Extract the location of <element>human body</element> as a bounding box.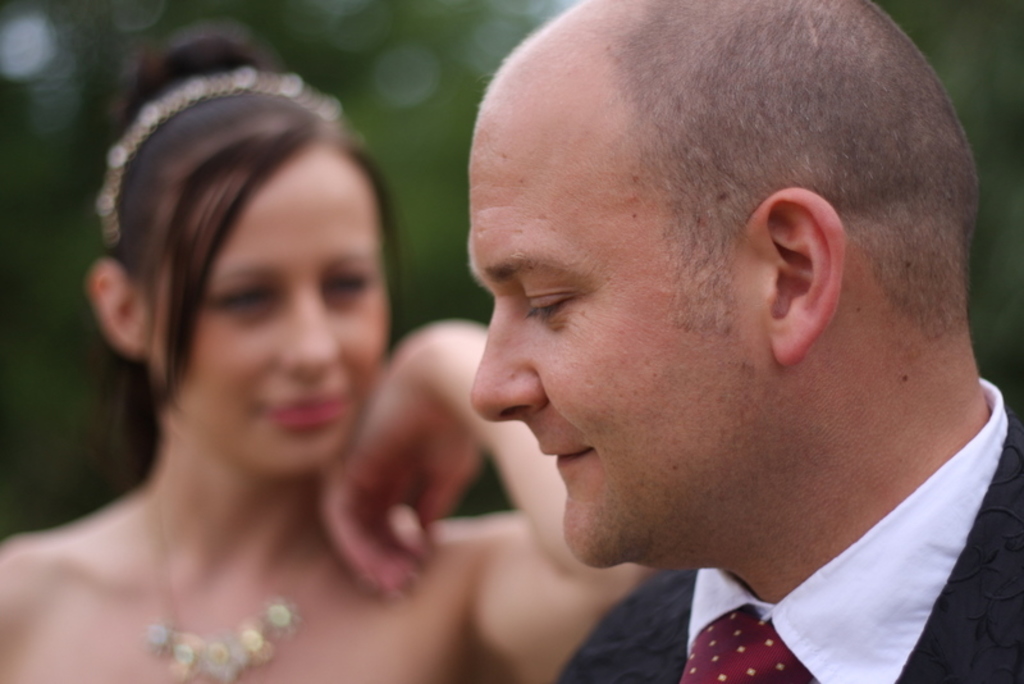
(0,28,636,683).
